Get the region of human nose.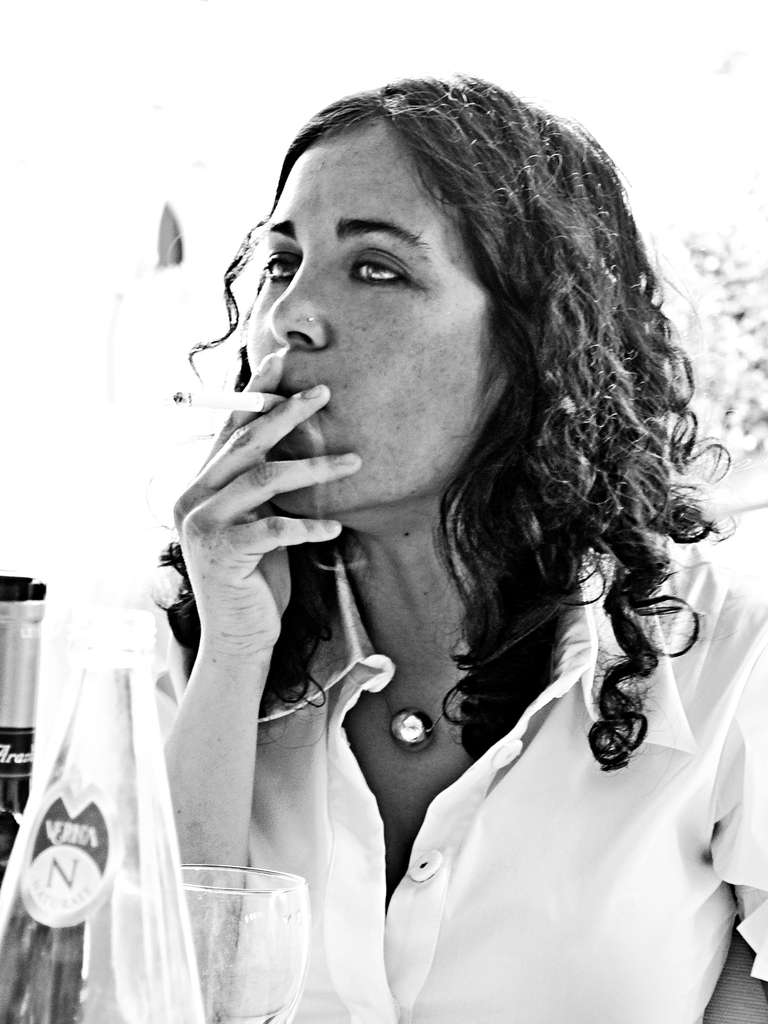
269/250/323/351.
